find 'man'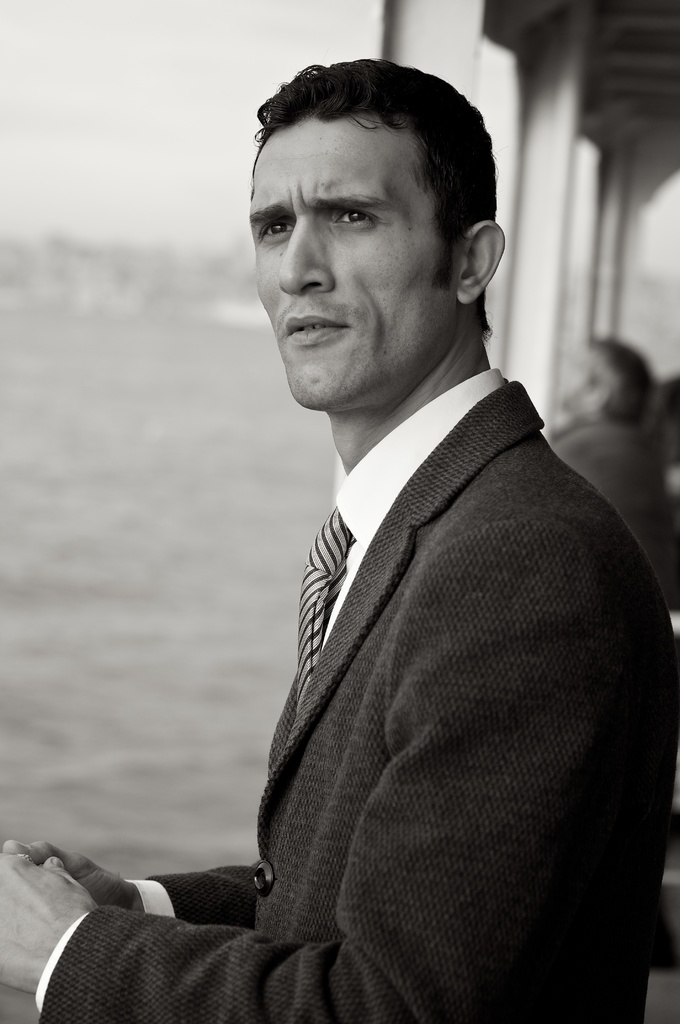
left=549, top=337, right=679, bottom=609
